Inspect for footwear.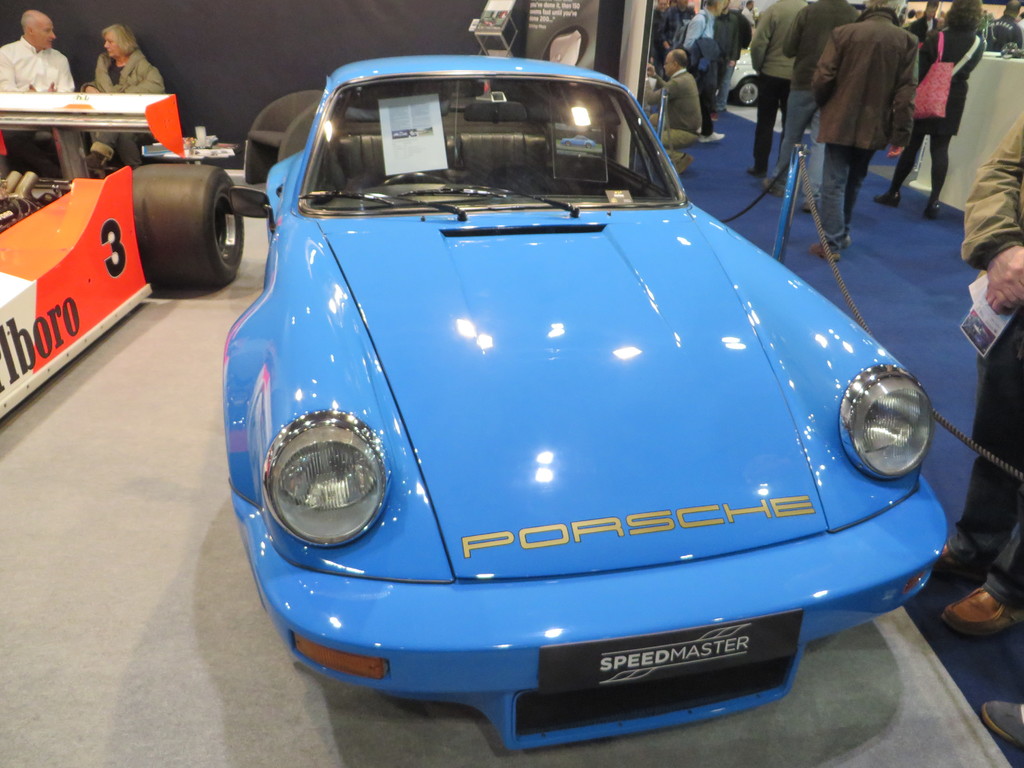
Inspection: [left=932, top=540, right=968, bottom=587].
